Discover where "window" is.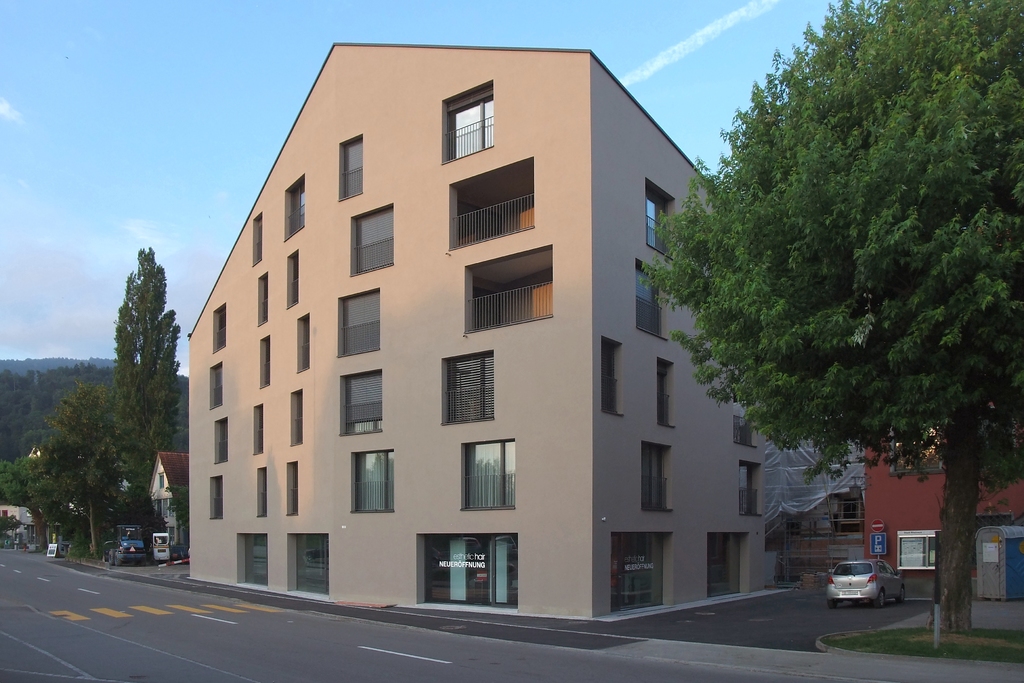
Discovered at bbox(656, 354, 675, 429).
